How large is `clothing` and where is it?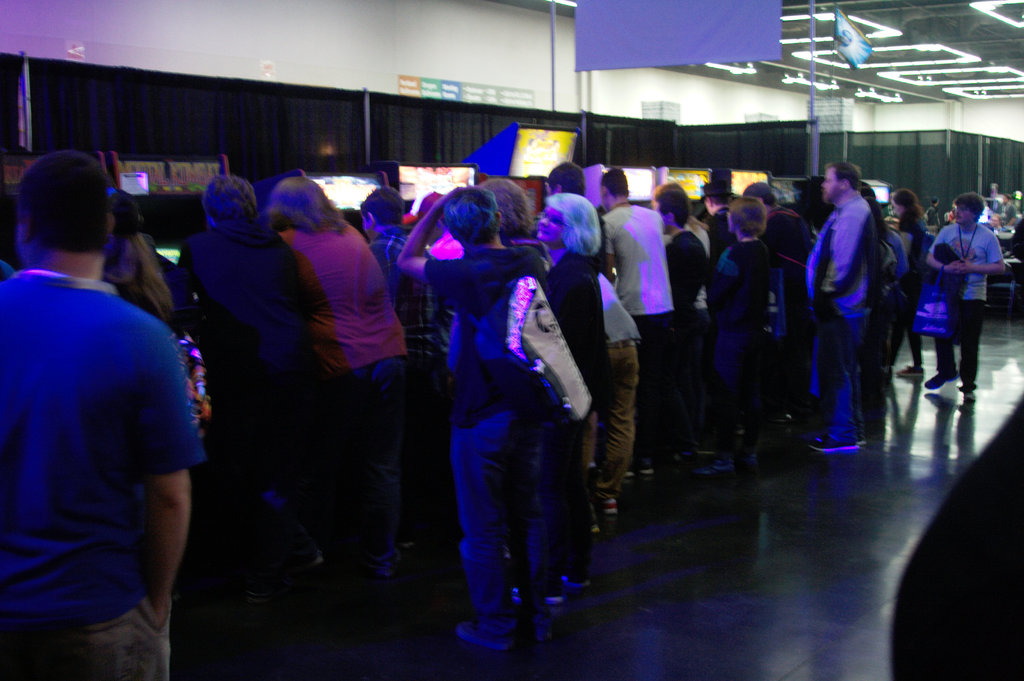
Bounding box: region(275, 214, 420, 595).
